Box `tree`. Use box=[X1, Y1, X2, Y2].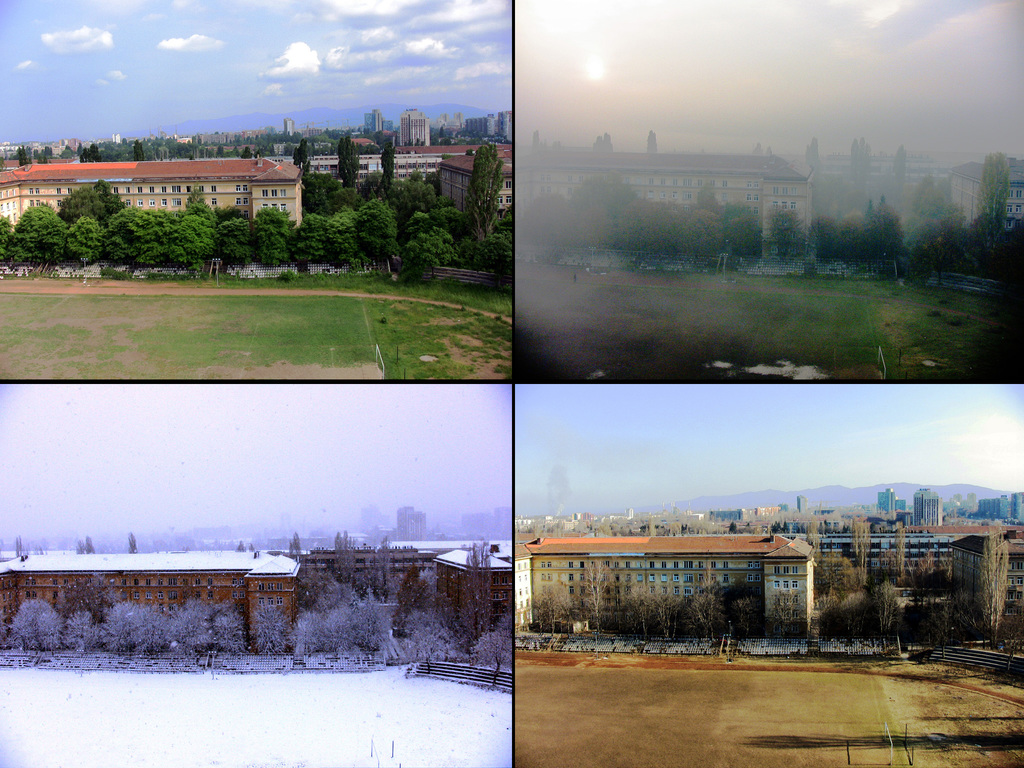
box=[337, 135, 361, 186].
